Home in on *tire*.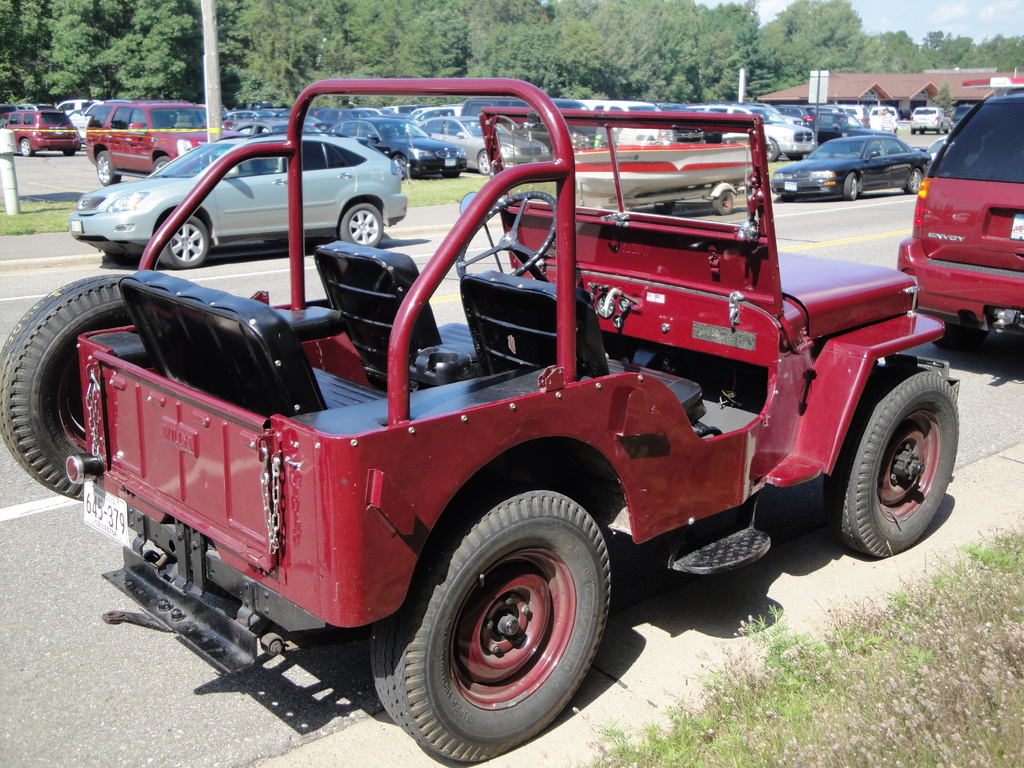
Homed in at 397/486/619/736.
